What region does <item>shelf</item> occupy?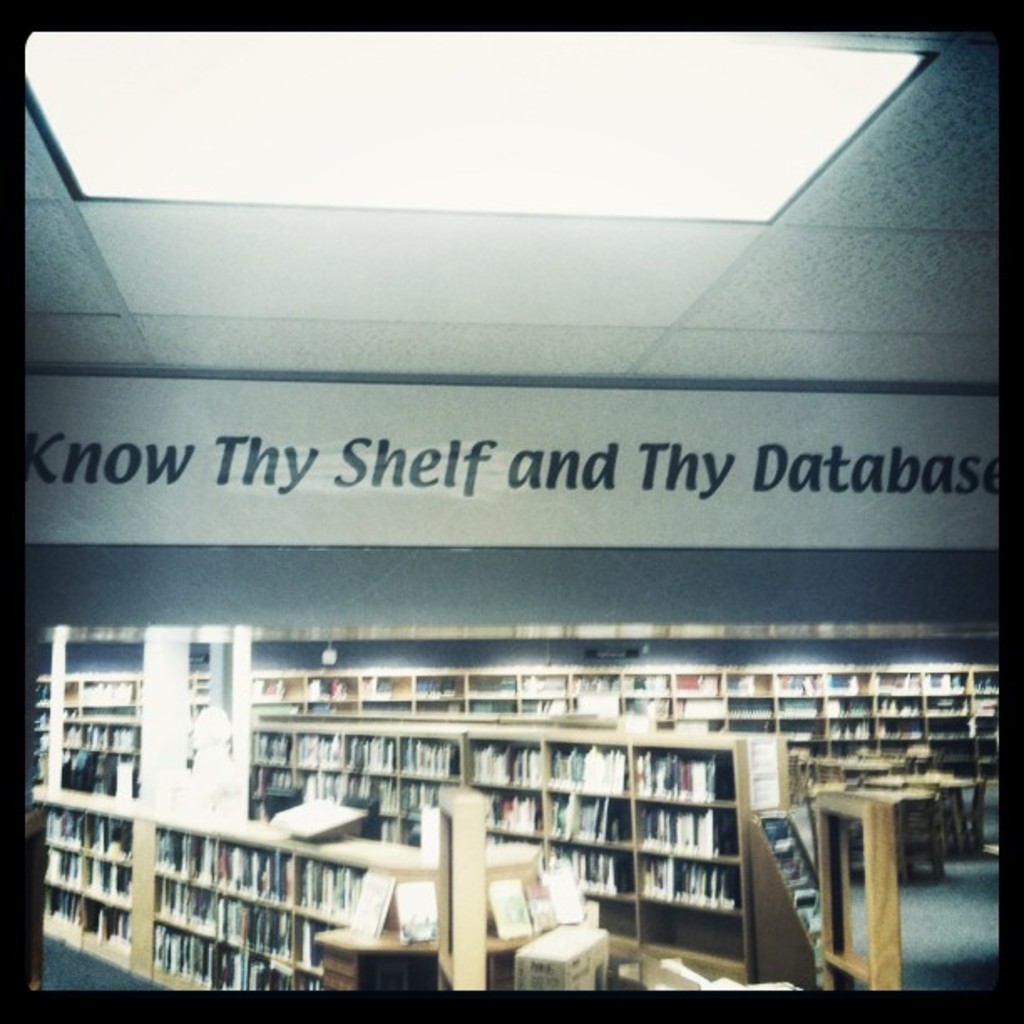
<region>472, 793, 542, 833</region>.
